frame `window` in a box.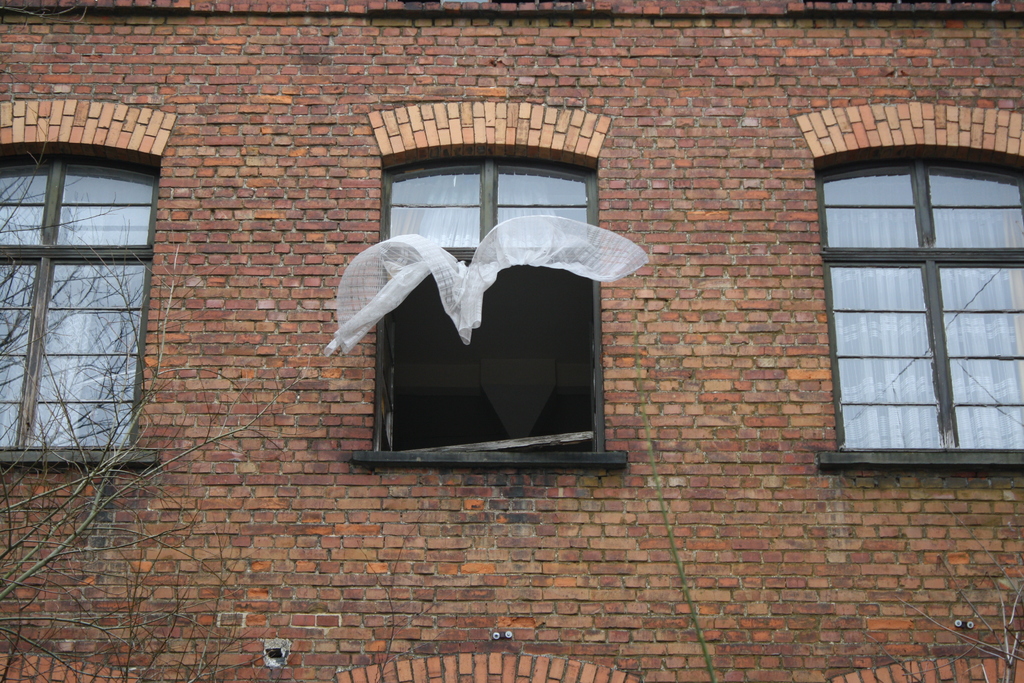
bbox=[0, 151, 164, 467].
